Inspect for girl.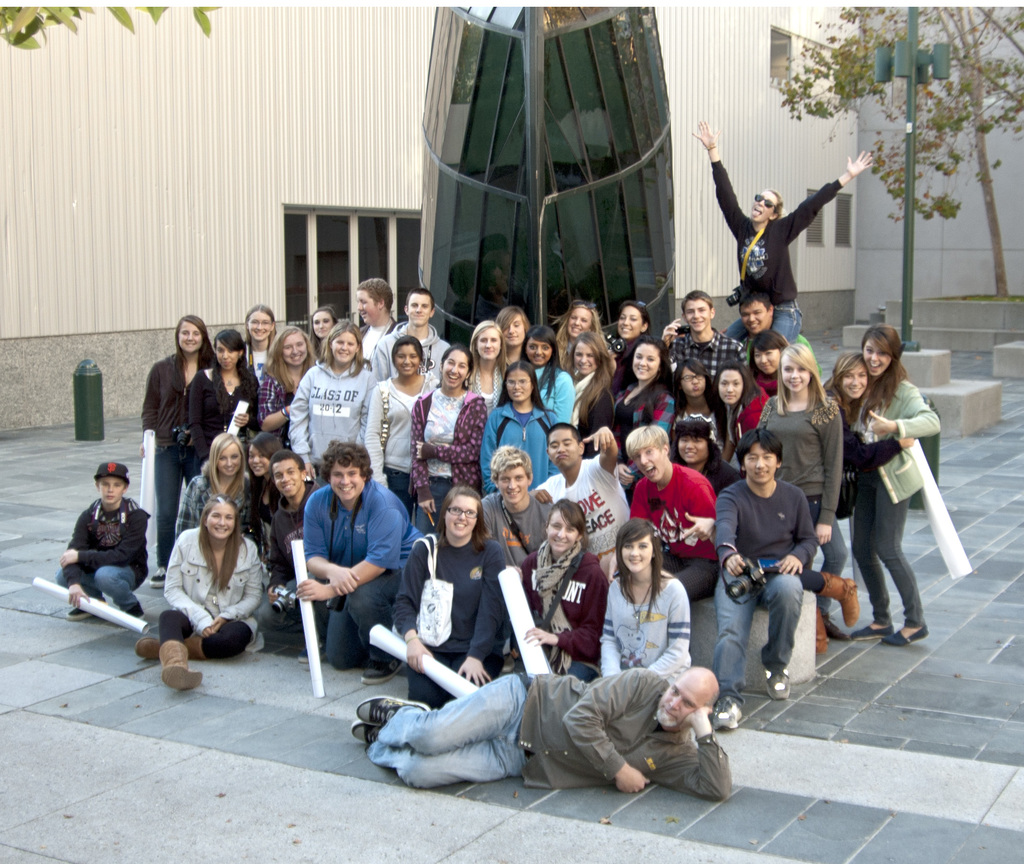
Inspection: [left=651, top=350, right=723, bottom=450].
